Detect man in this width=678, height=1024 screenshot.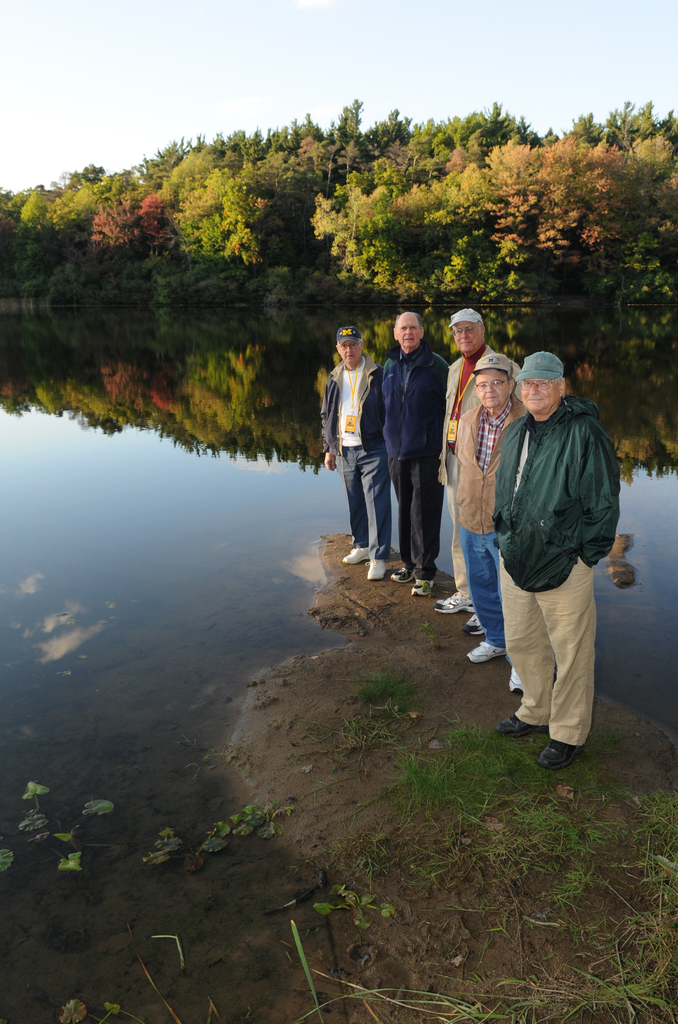
Detection: crop(499, 351, 630, 767).
